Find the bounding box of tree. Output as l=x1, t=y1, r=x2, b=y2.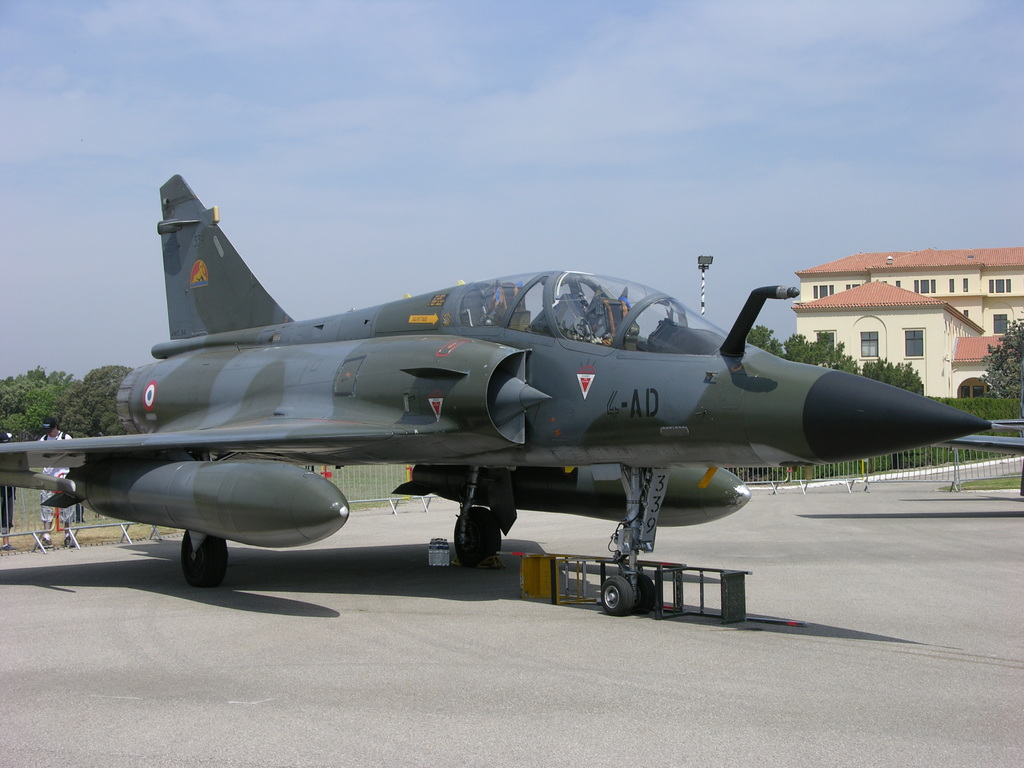
l=747, t=328, r=911, b=386.
